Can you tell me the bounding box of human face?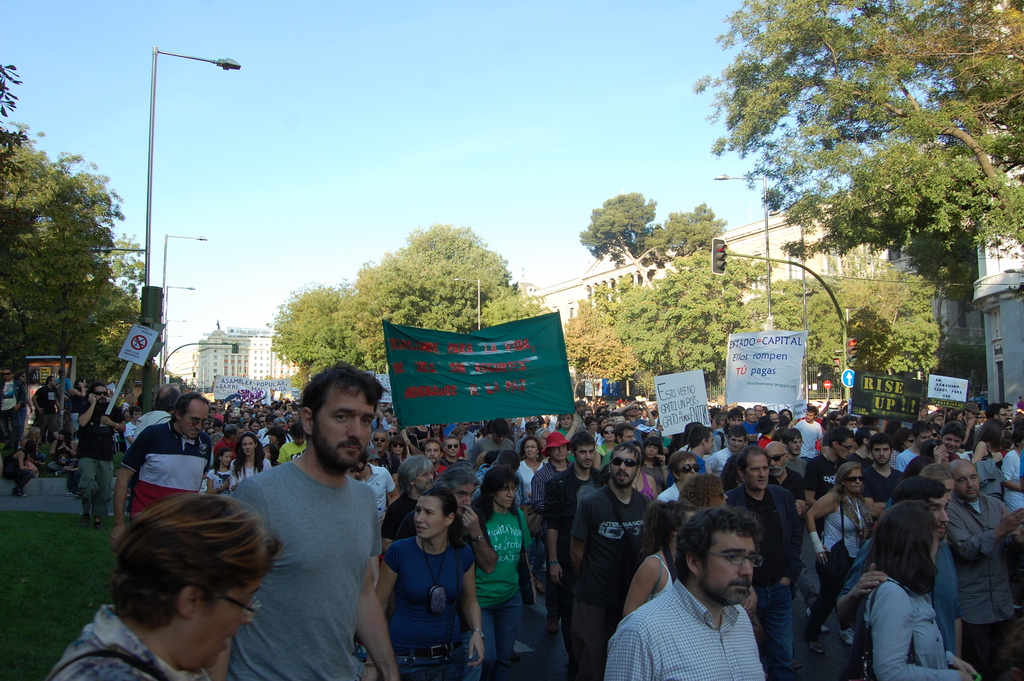
{"left": 728, "top": 437, "right": 744, "bottom": 455}.
